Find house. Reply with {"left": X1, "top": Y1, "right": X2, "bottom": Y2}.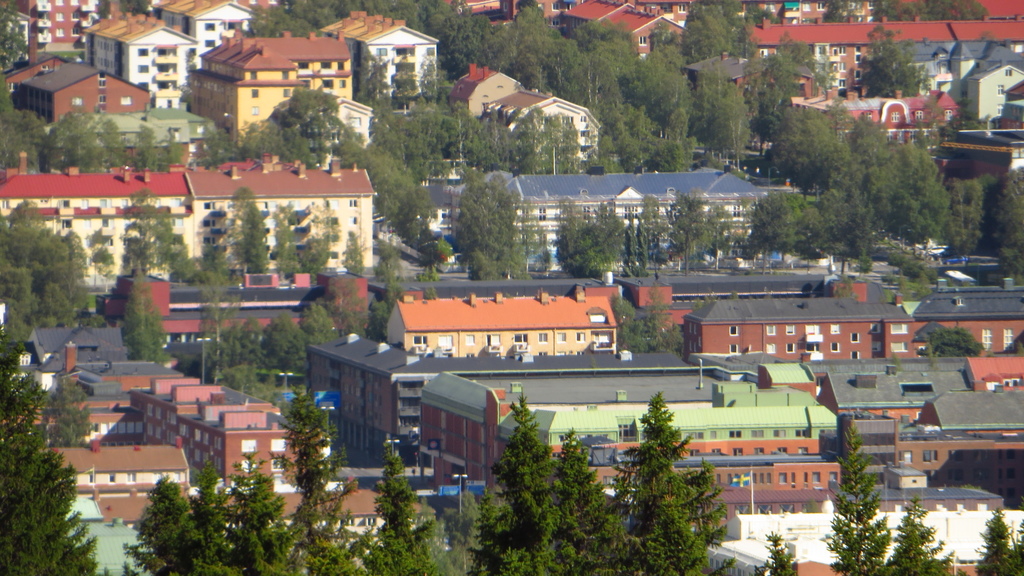
{"left": 424, "top": 351, "right": 812, "bottom": 492}.
